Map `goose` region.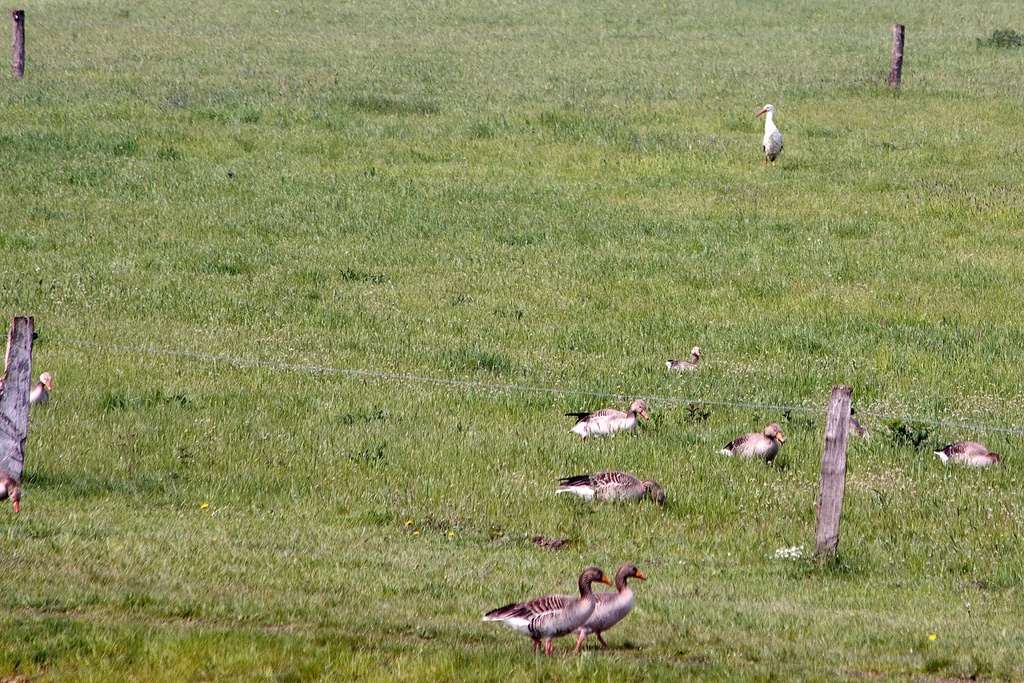
Mapped to {"x1": 24, "y1": 370, "x2": 55, "y2": 410}.
